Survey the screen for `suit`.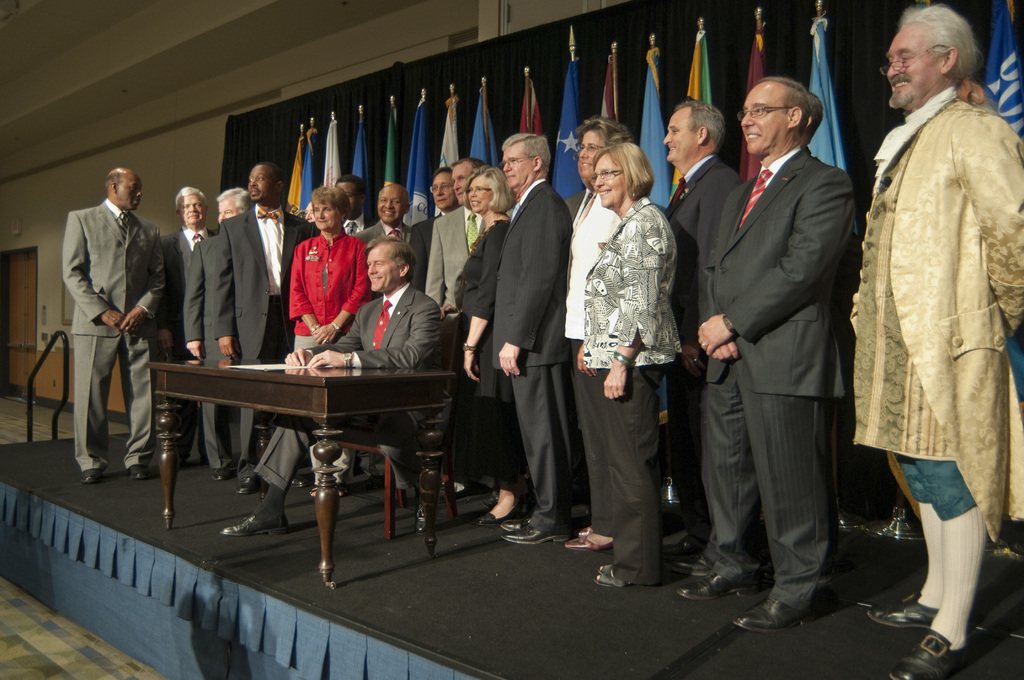
Survey found: [206, 202, 323, 457].
